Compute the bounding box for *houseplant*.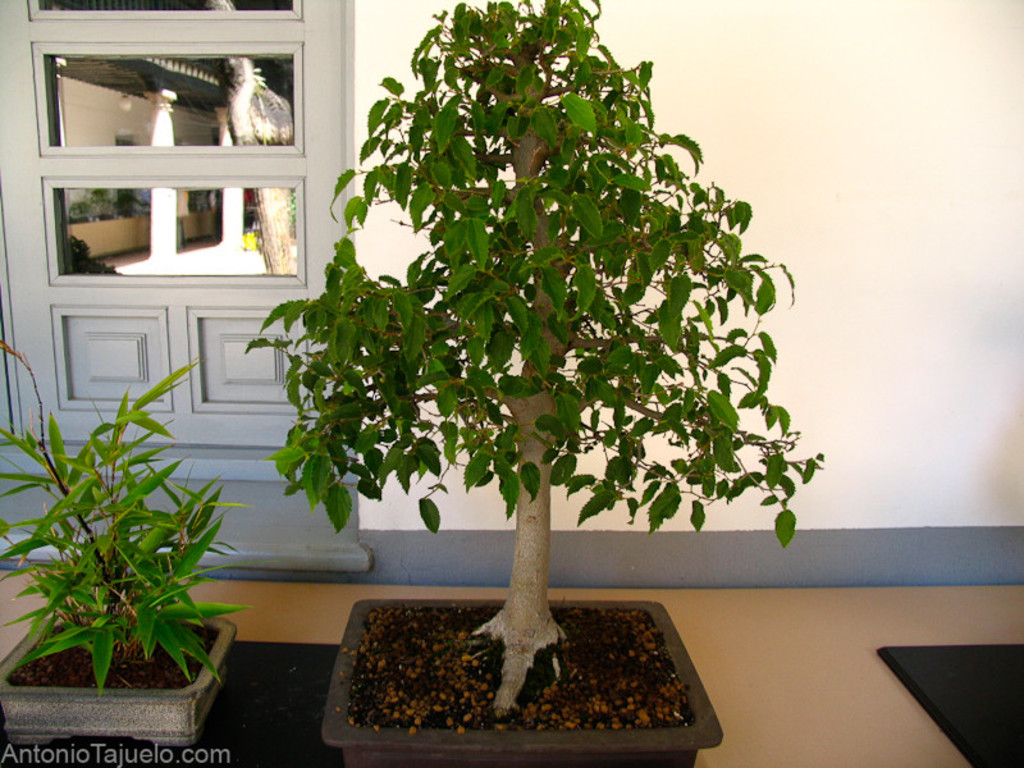
247,0,820,767.
